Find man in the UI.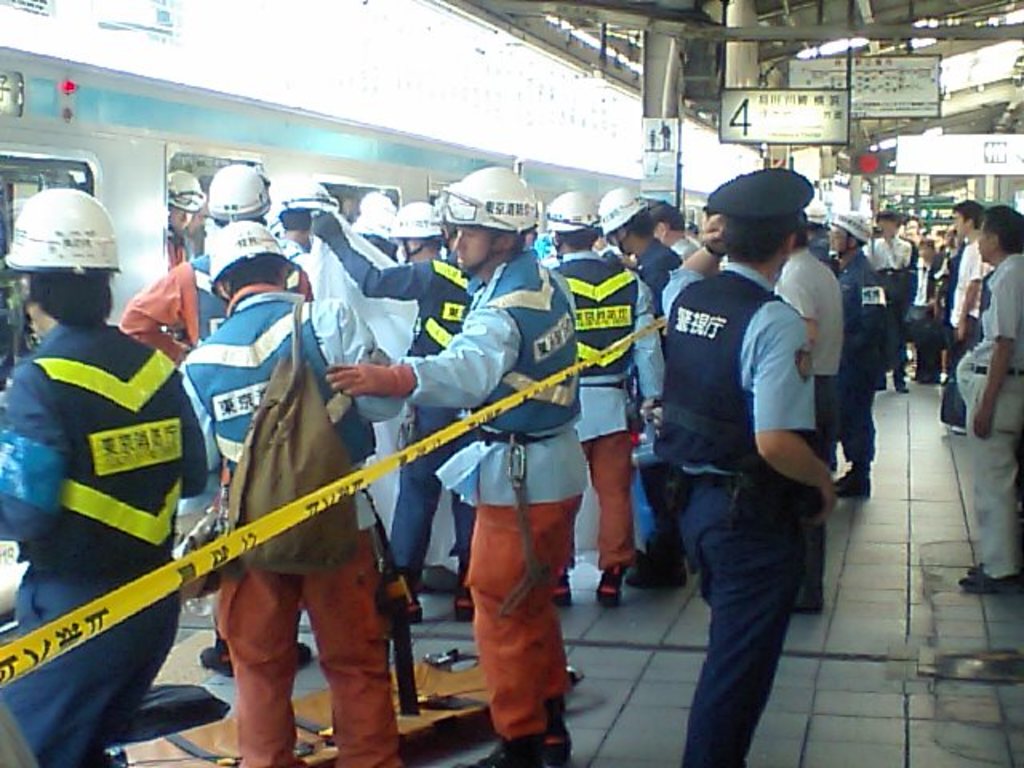
UI element at [898,214,920,243].
